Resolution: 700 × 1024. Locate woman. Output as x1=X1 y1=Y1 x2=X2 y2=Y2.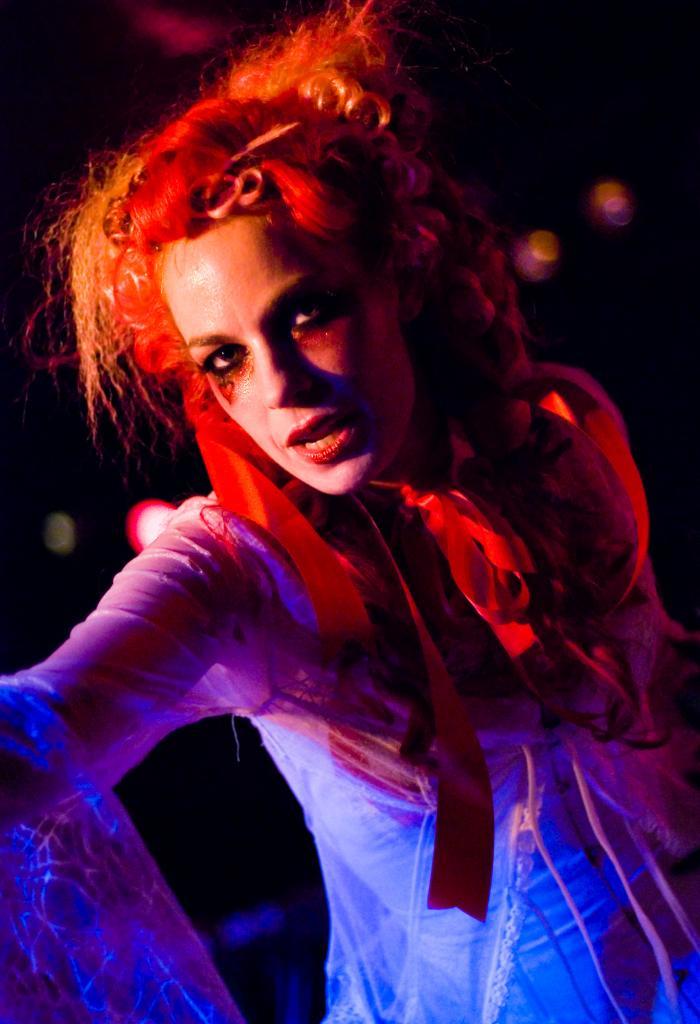
x1=28 y1=53 x2=667 y2=968.
